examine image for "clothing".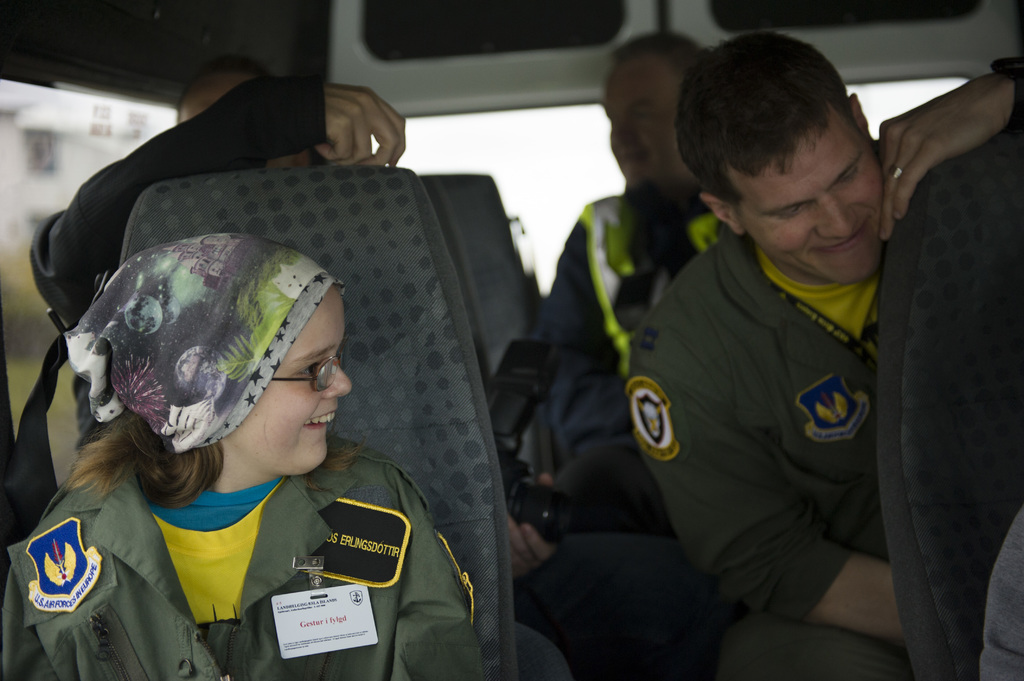
Examination result: rect(610, 52, 1018, 677).
